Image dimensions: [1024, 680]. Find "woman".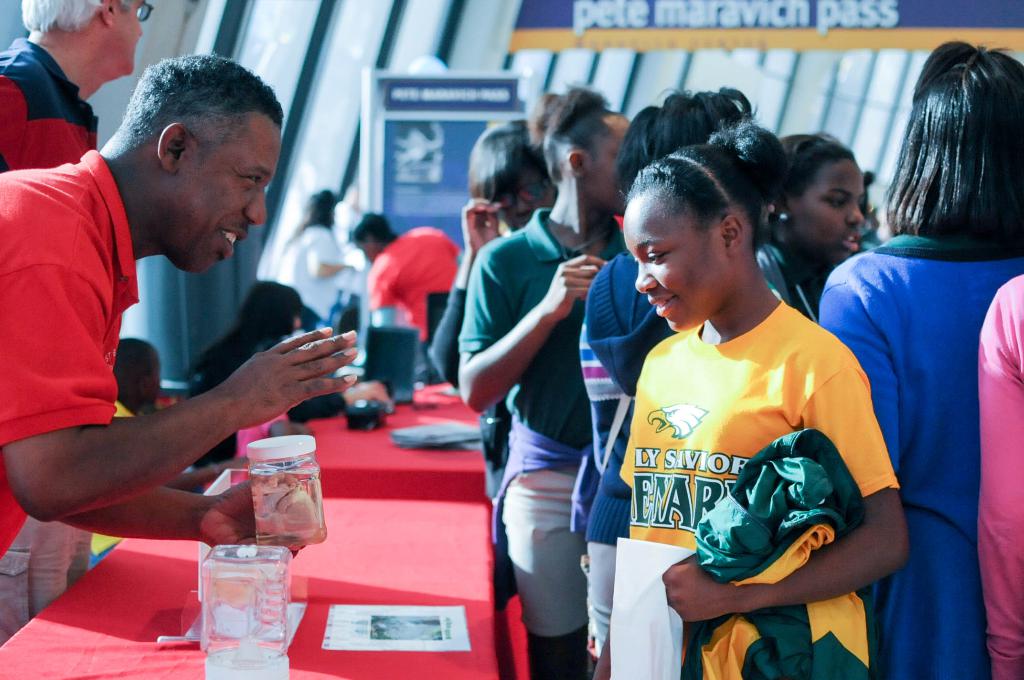
[268, 187, 358, 334].
